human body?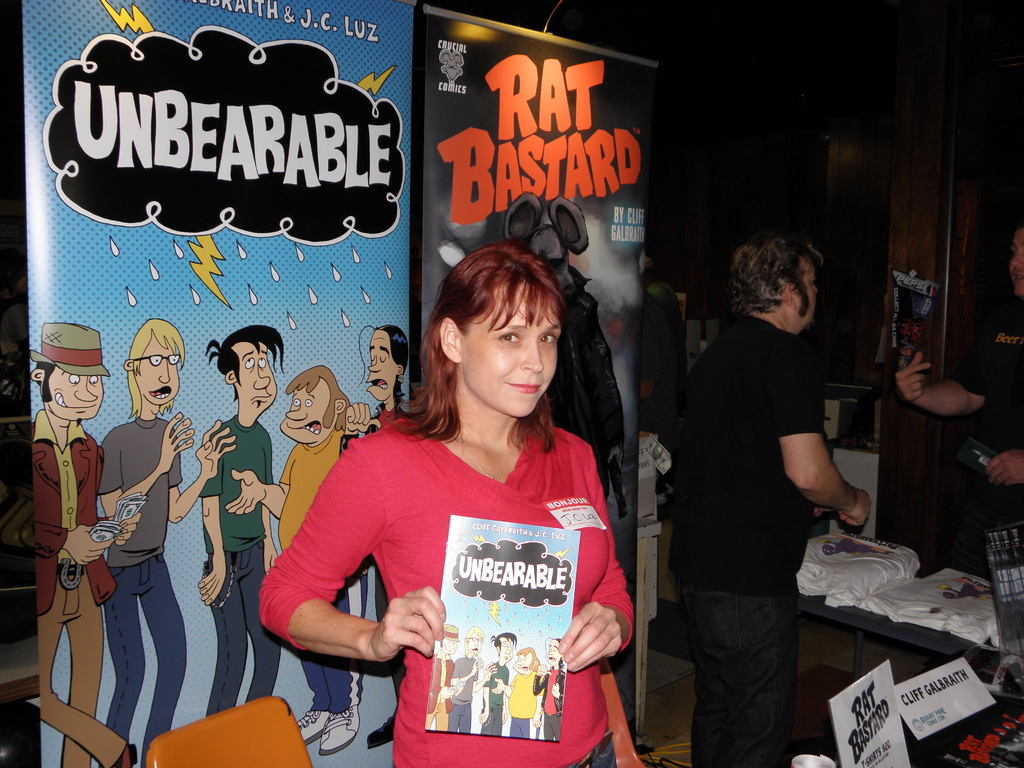
x1=229 y1=425 x2=369 y2=749
